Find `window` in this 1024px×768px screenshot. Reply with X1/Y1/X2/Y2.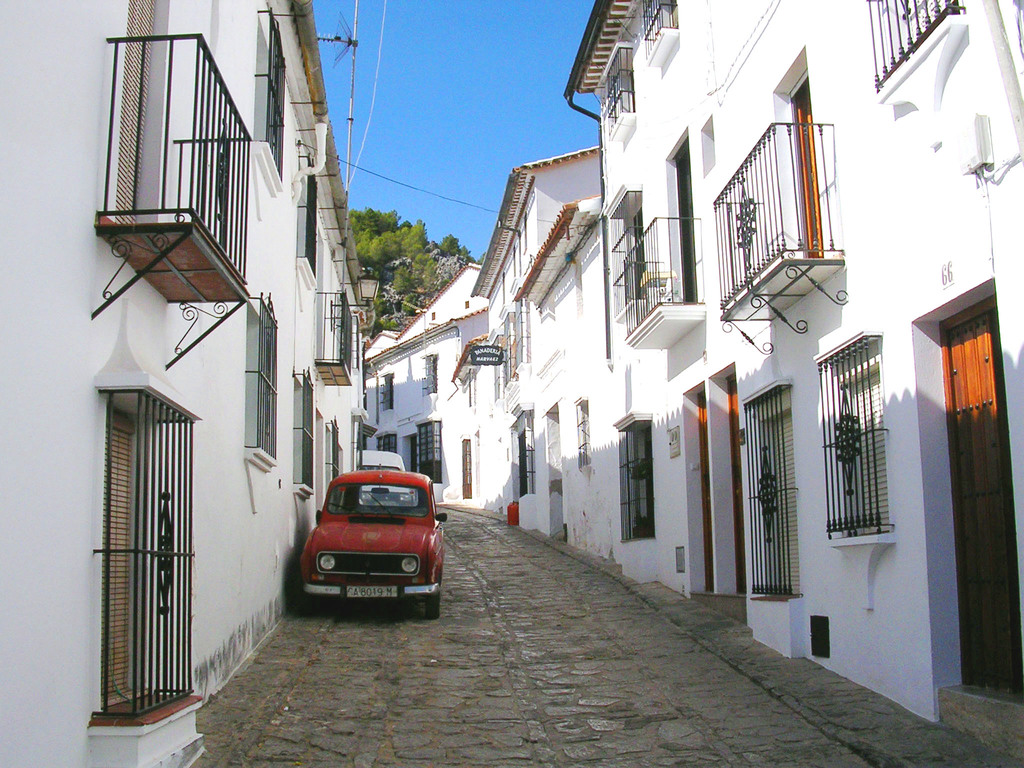
616/413/644/544.
